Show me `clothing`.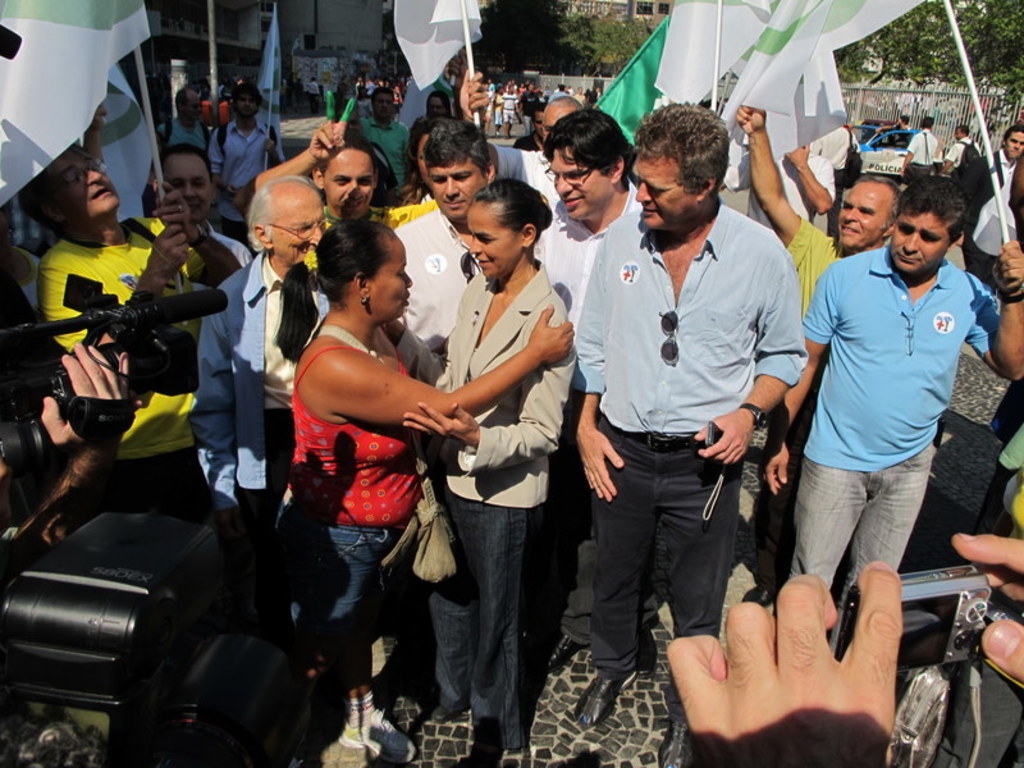
`clothing` is here: <box>828,118,856,178</box>.
